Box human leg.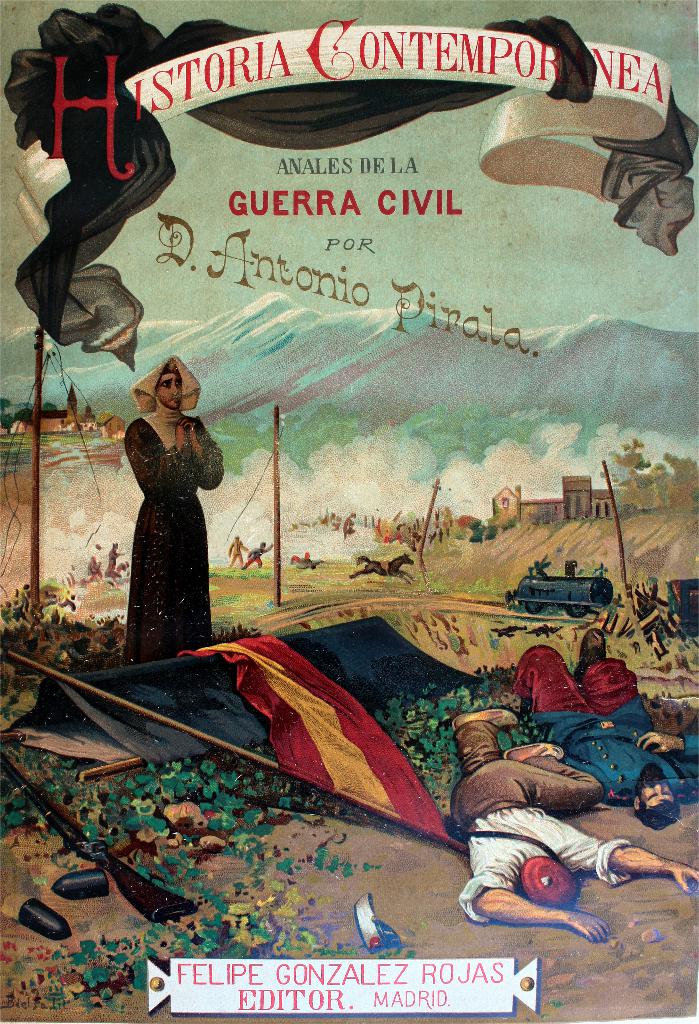
452,711,516,776.
